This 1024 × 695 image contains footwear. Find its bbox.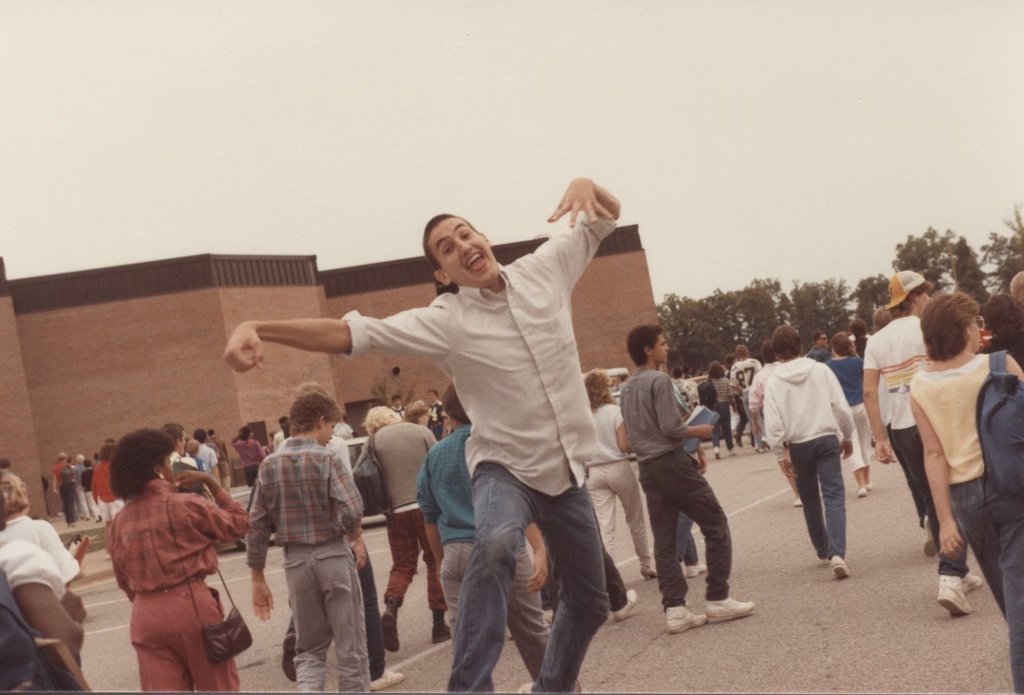
box(435, 619, 452, 638).
